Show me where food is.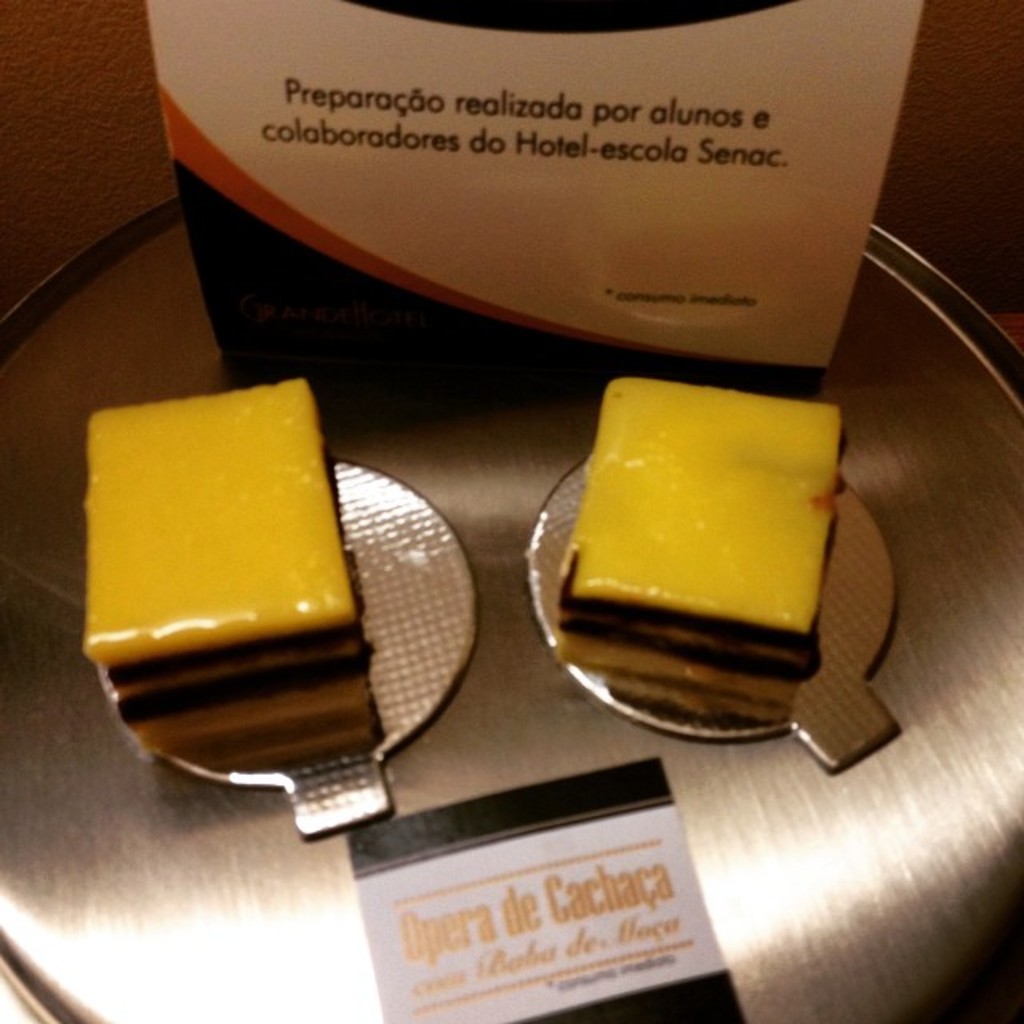
food is at x1=550 y1=379 x2=846 y2=706.
